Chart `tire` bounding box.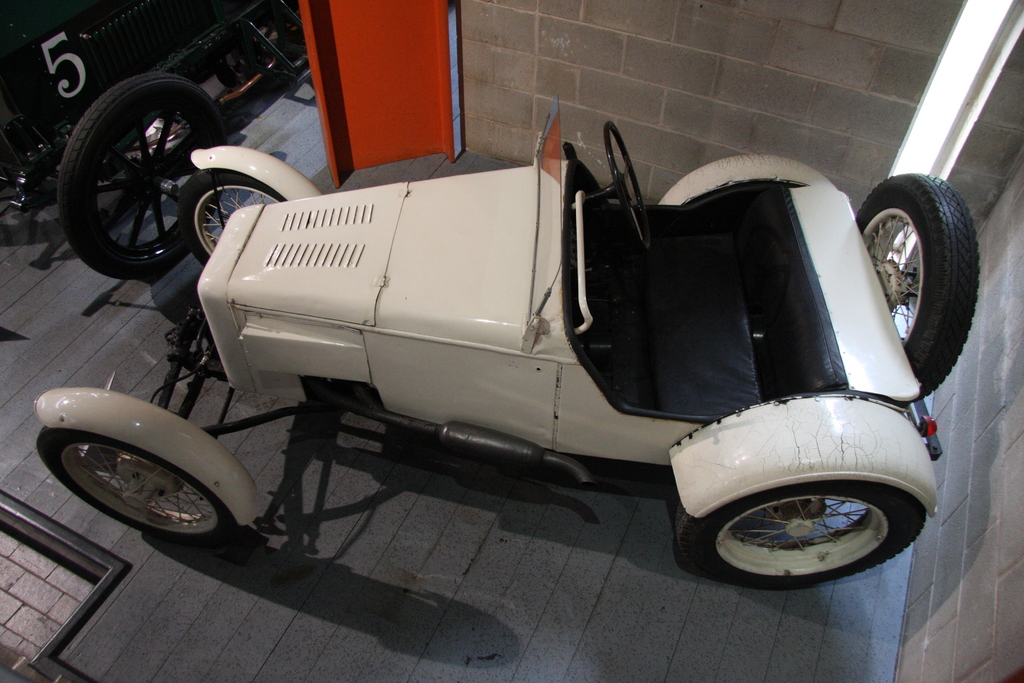
Charted: {"left": 52, "top": 65, "right": 229, "bottom": 289}.
